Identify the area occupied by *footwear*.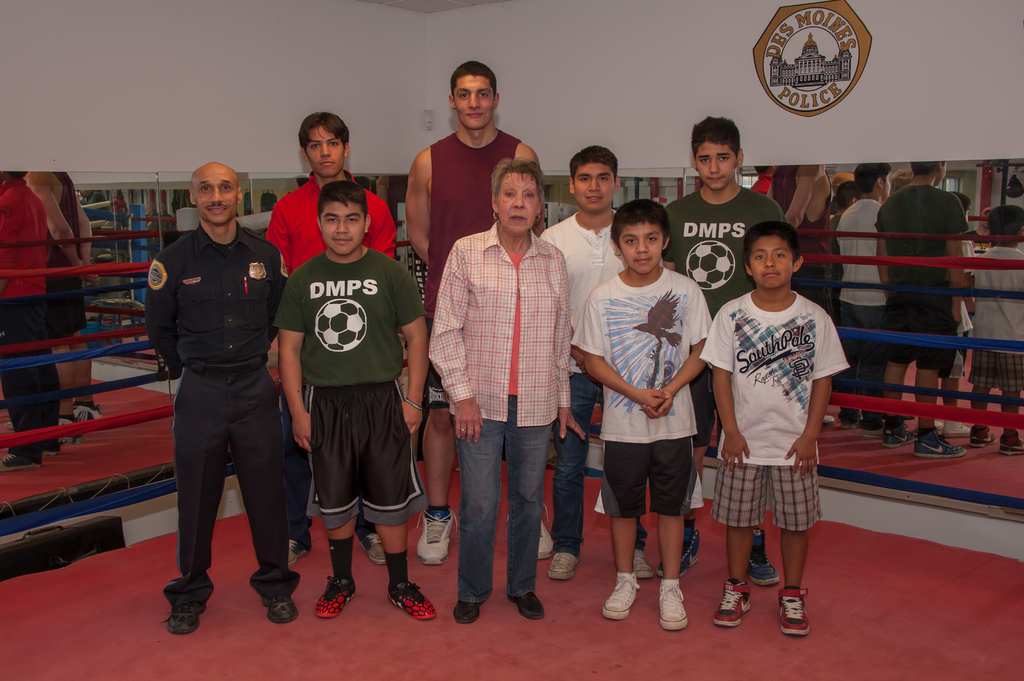
Area: [279, 528, 312, 566].
